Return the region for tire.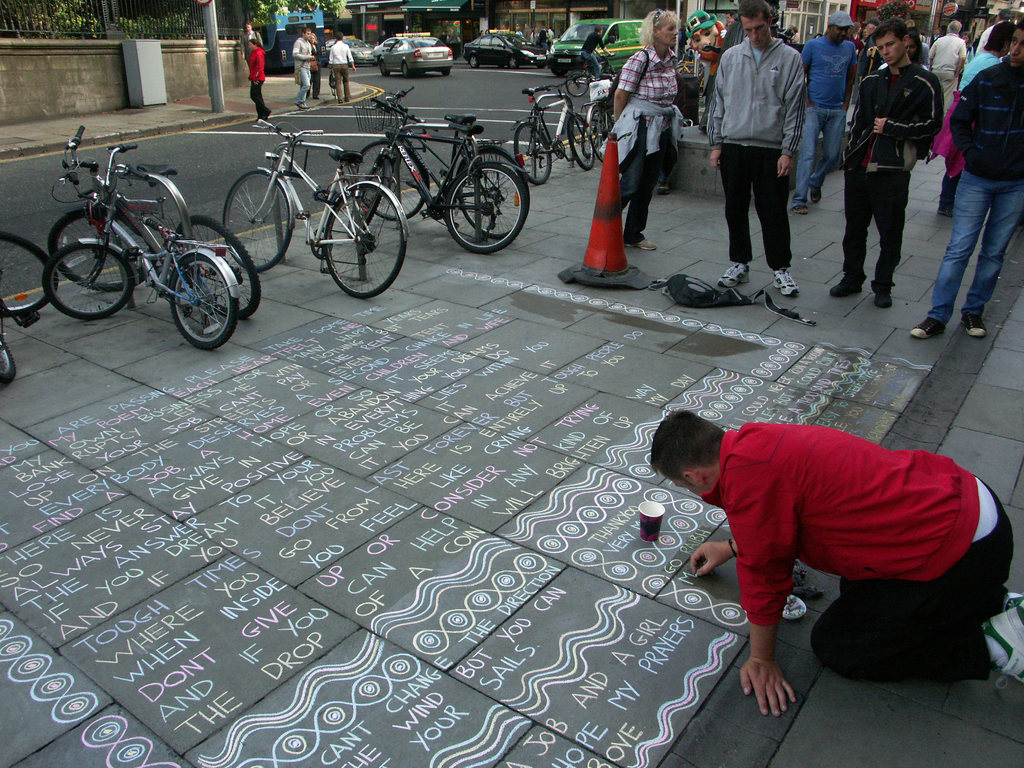
locate(452, 143, 529, 237).
